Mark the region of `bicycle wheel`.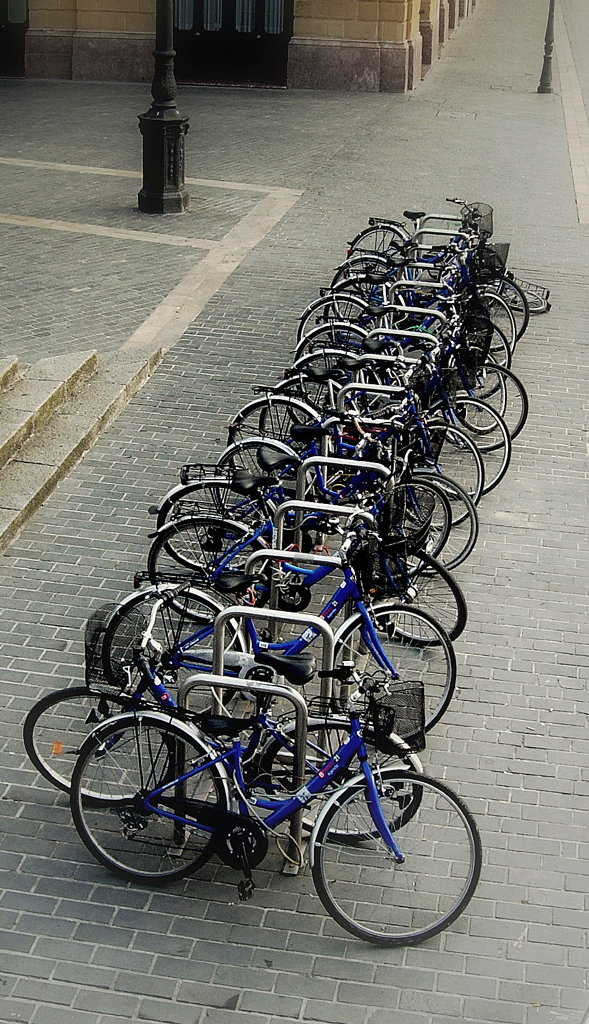
Region: [x1=304, y1=764, x2=480, y2=950].
